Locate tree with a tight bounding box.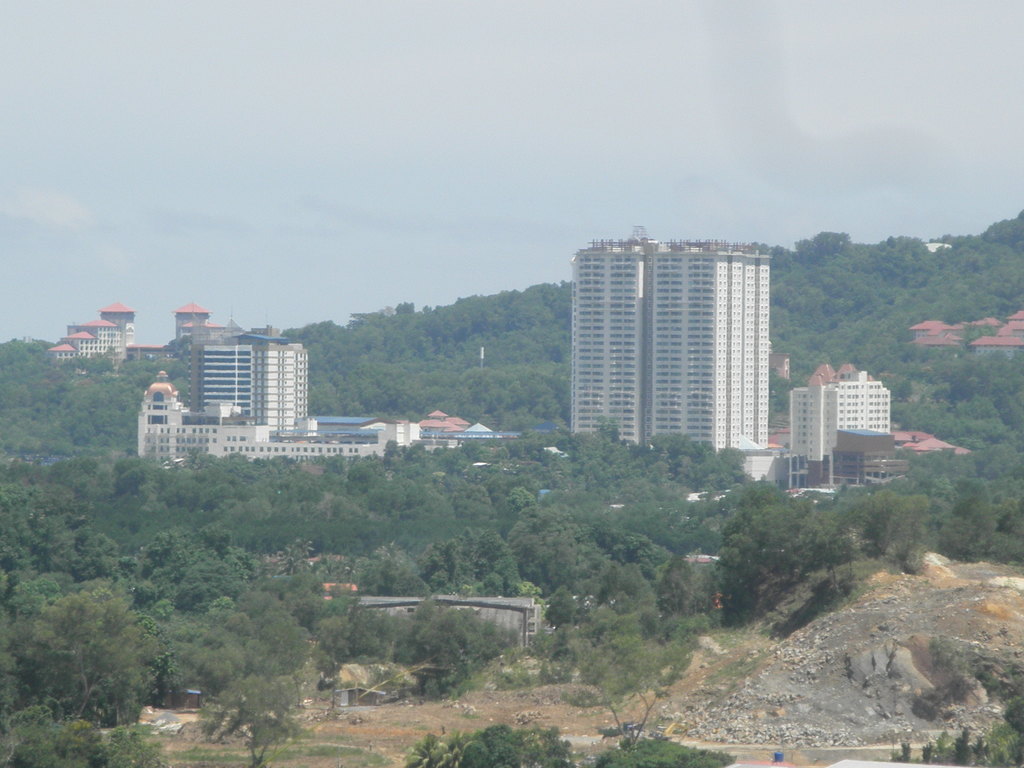
[936, 474, 1012, 554].
